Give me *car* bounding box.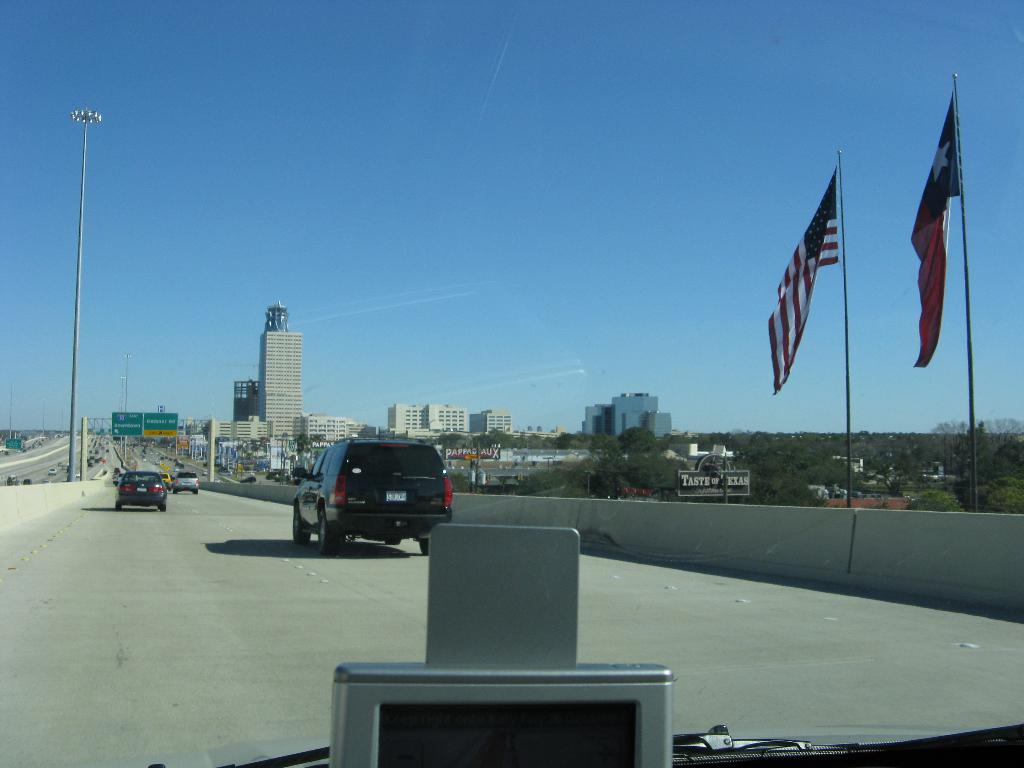
{"left": 286, "top": 435, "right": 454, "bottom": 566}.
